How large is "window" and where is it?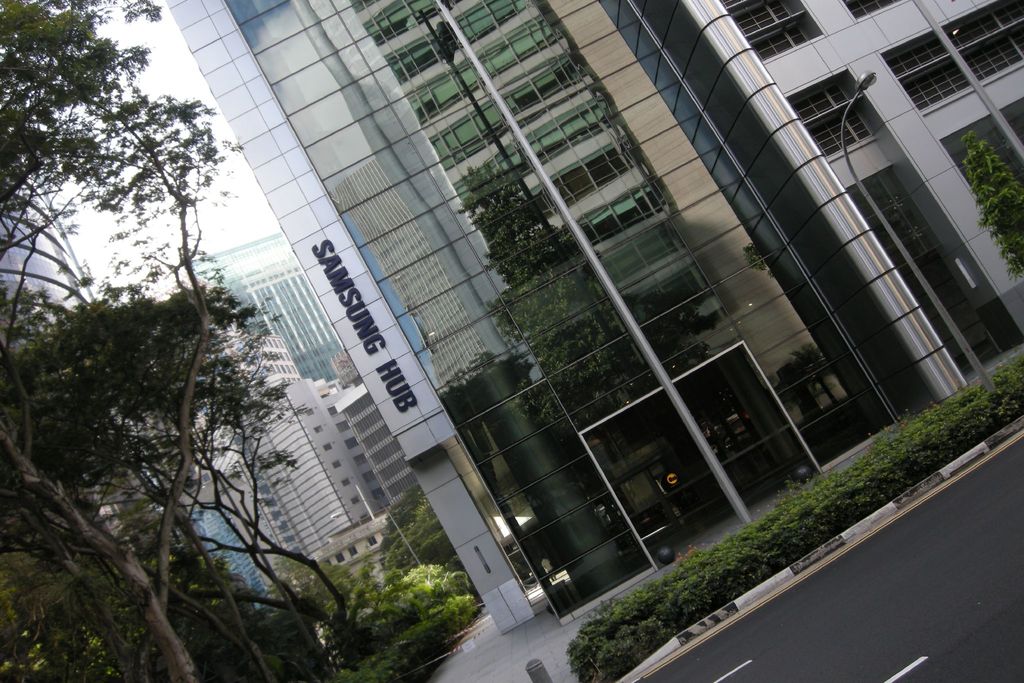
Bounding box: box(870, 0, 1023, 104).
